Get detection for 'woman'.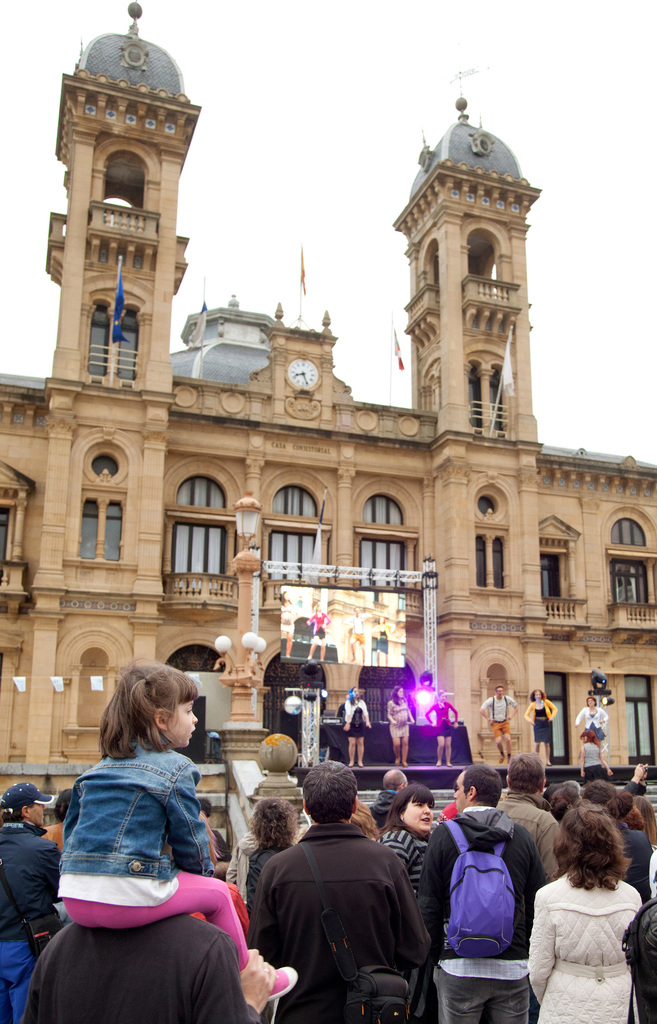
Detection: select_region(533, 796, 645, 1023).
